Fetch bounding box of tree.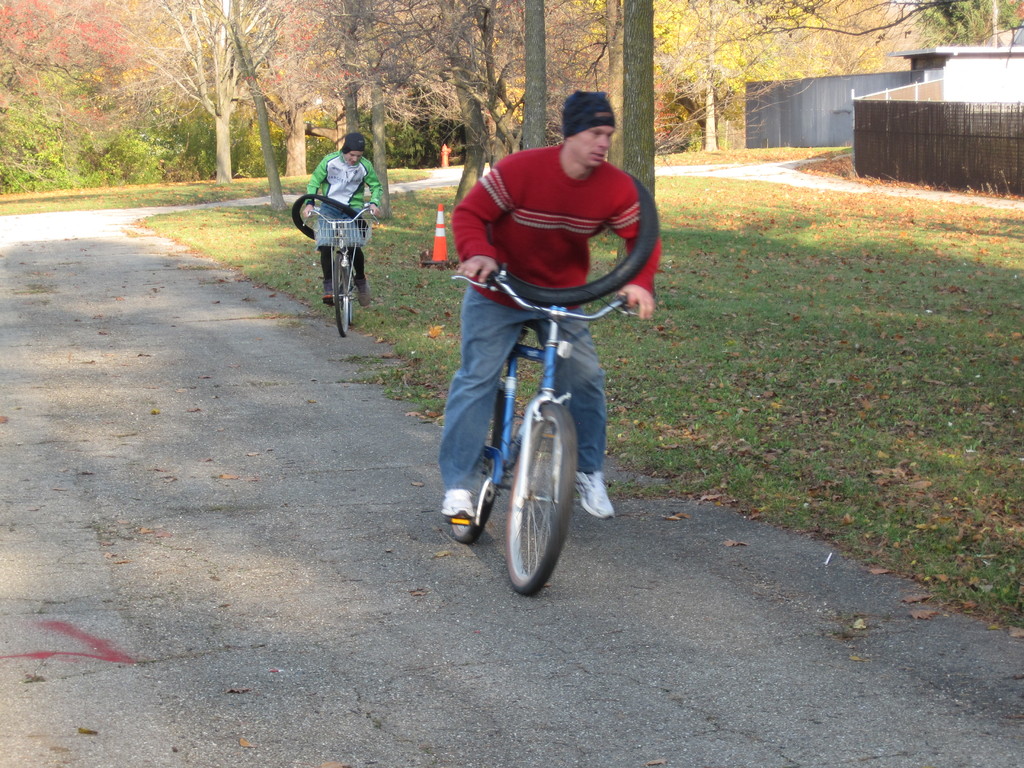
Bbox: detection(673, 0, 773, 177).
